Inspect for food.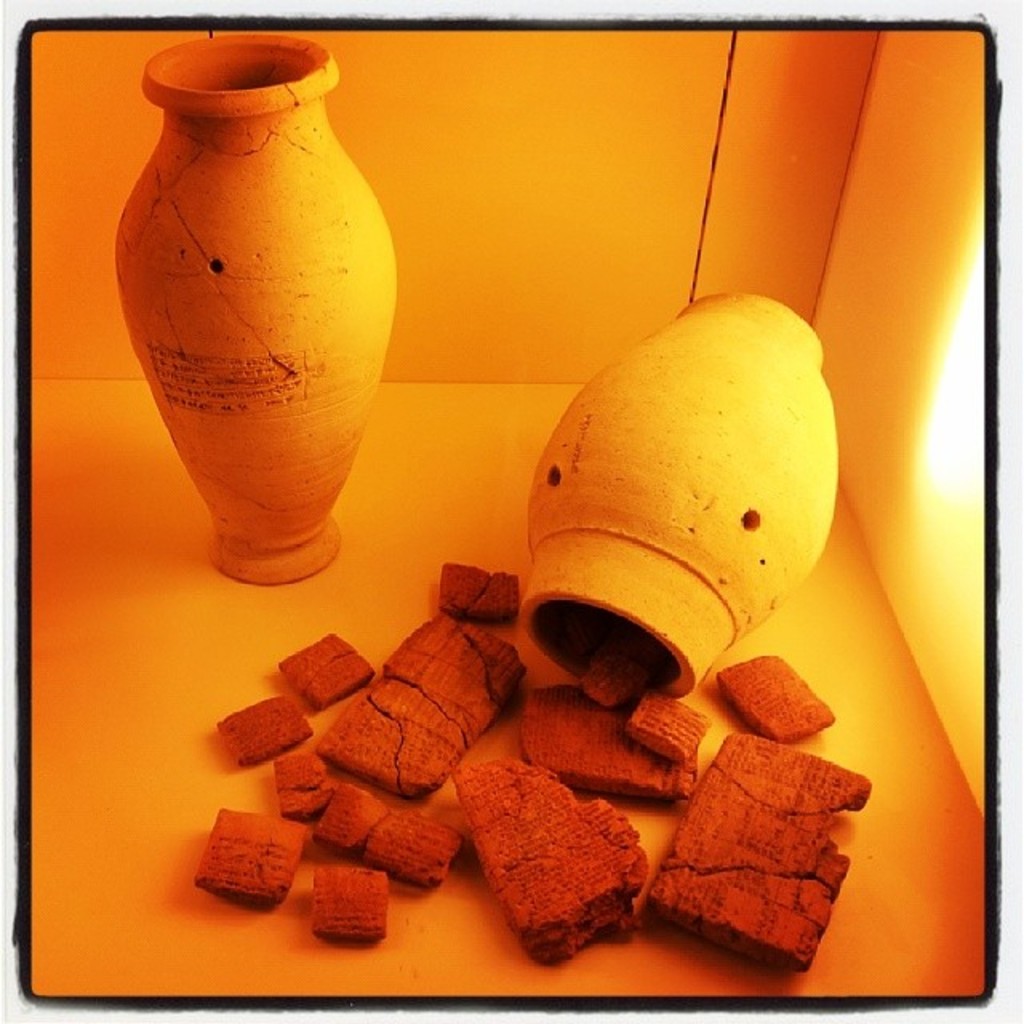
Inspection: detection(314, 613, 526, 802).
